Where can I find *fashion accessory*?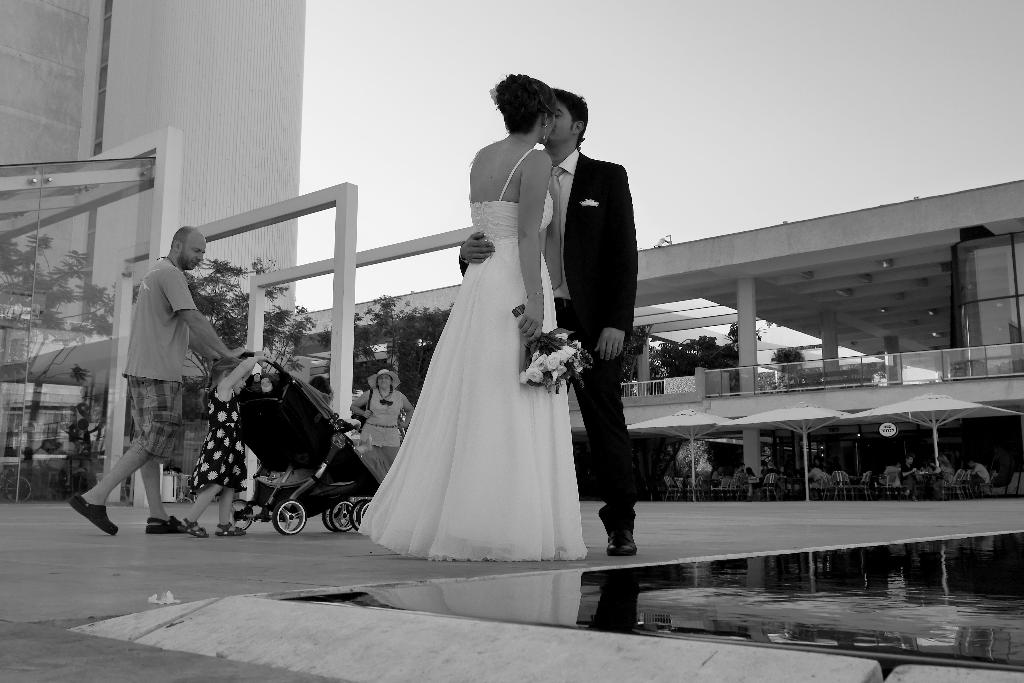
You can find it at box=[545, 124, 548, 141].
